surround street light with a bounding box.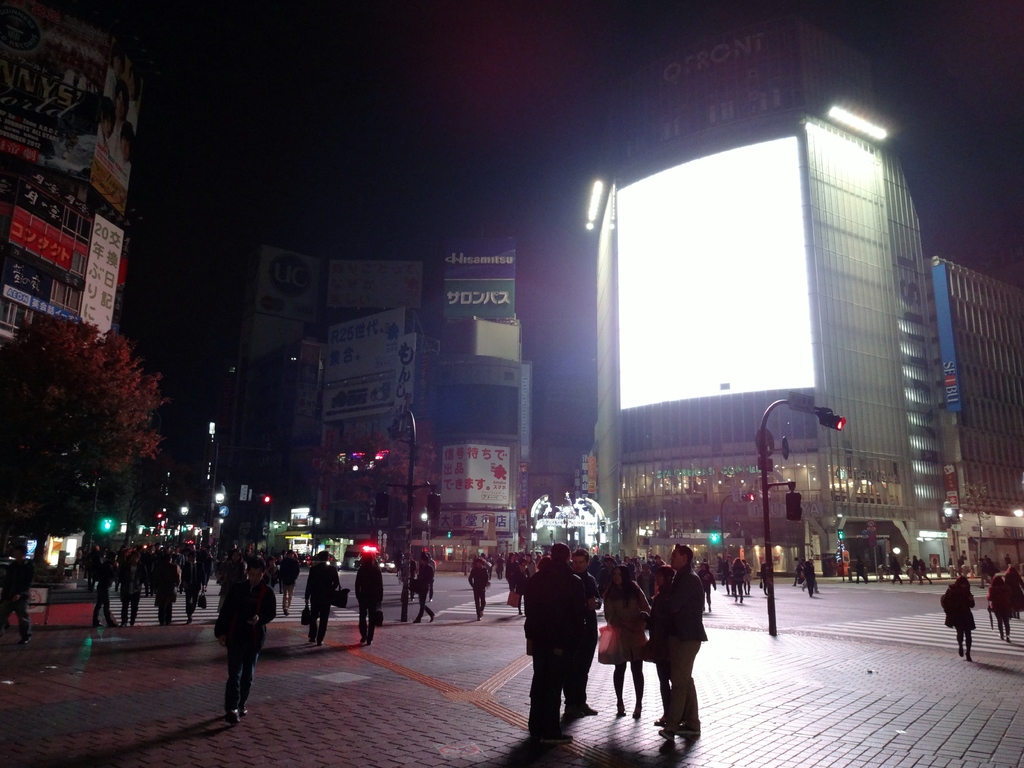
198:525:214:543.
